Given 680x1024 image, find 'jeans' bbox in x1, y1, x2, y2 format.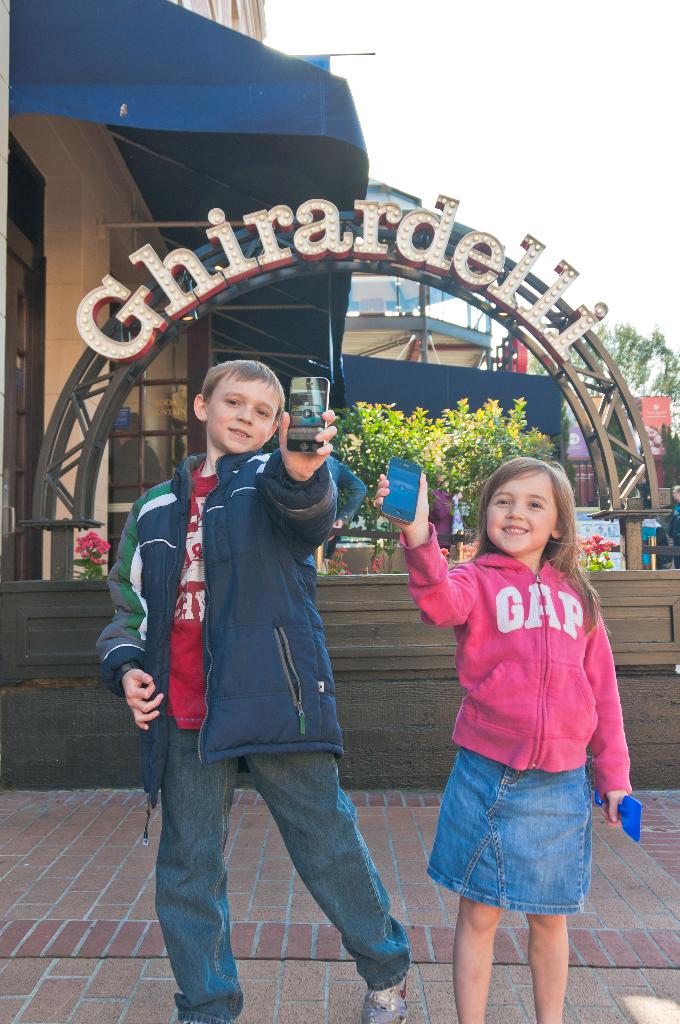
424, 748, 588, 927.
